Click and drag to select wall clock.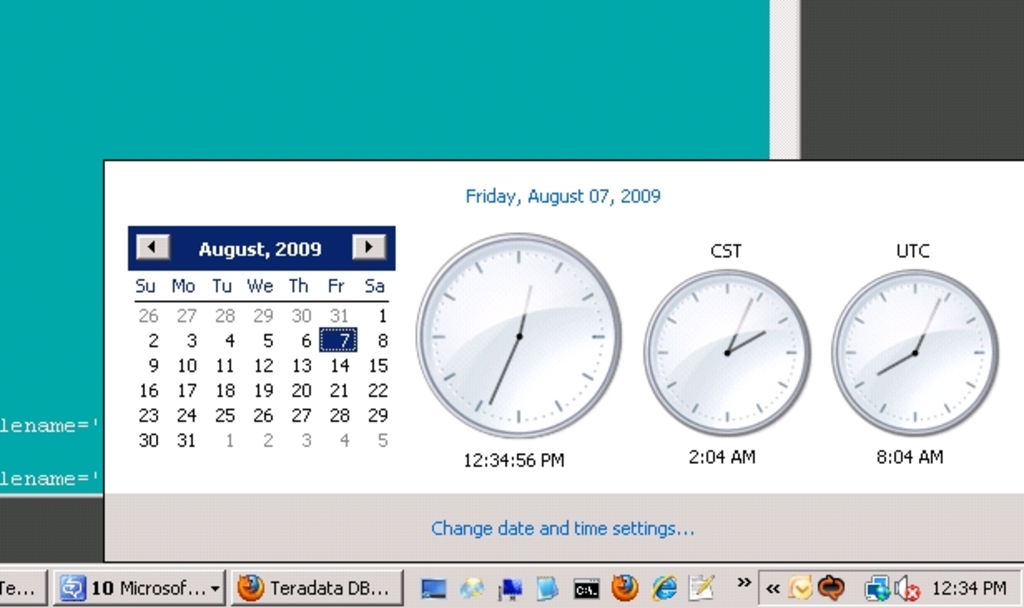
Selection: pyautogui.locateOnScreen(826, 266, 1002, 437).
